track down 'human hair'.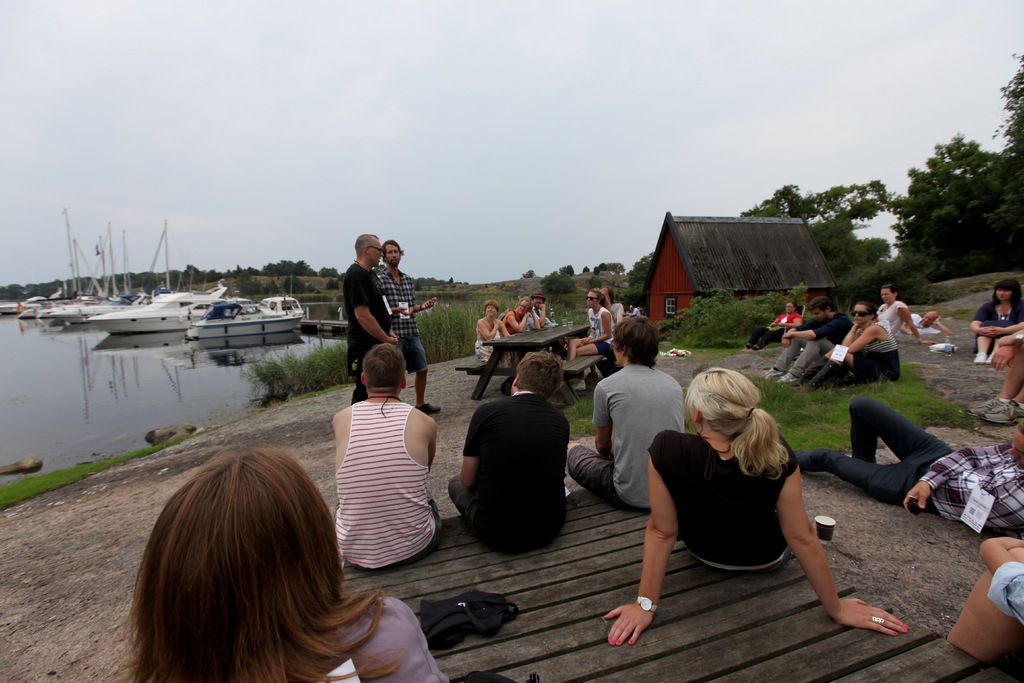
Tracked to BBox(1018, 420, 1023, 439).
